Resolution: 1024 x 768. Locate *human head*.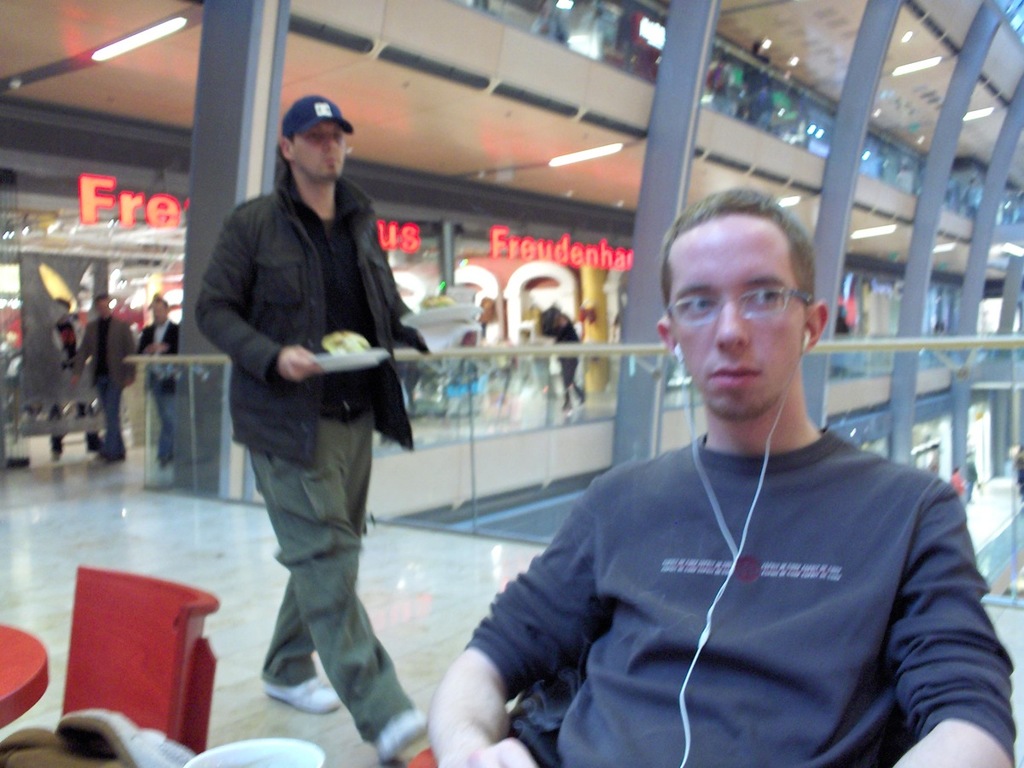
box=[278, 95, 348, 183].
